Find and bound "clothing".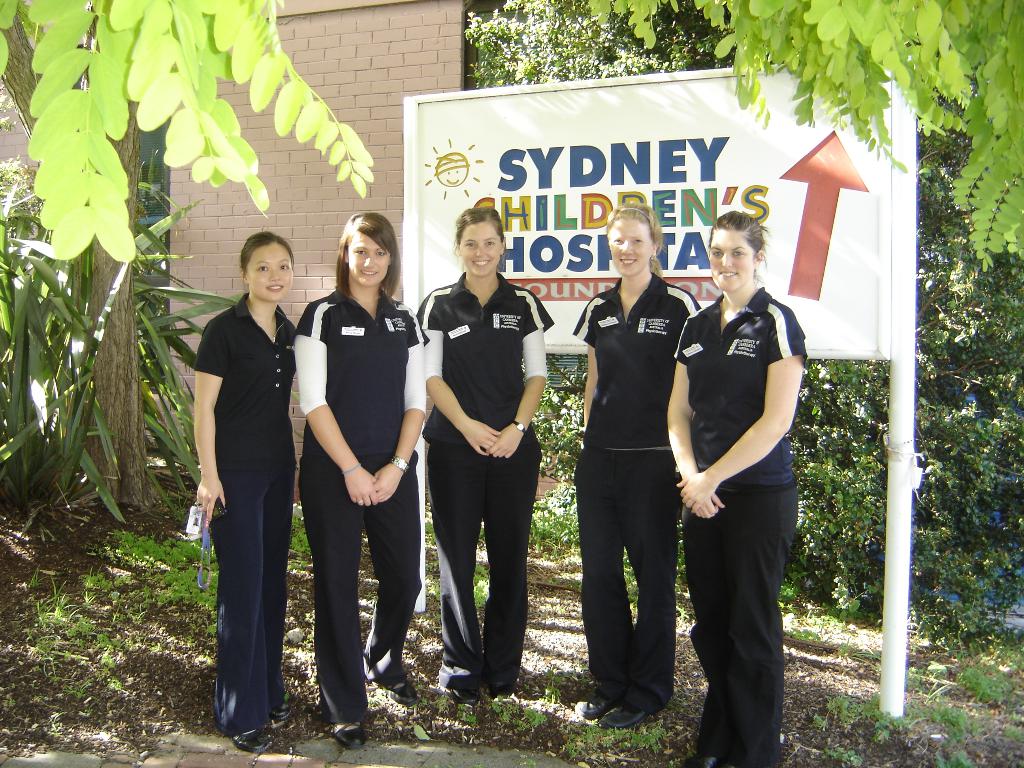
Bound: {"x1": 292, "y1": 284, "x2": 430, "y2": 723}.
